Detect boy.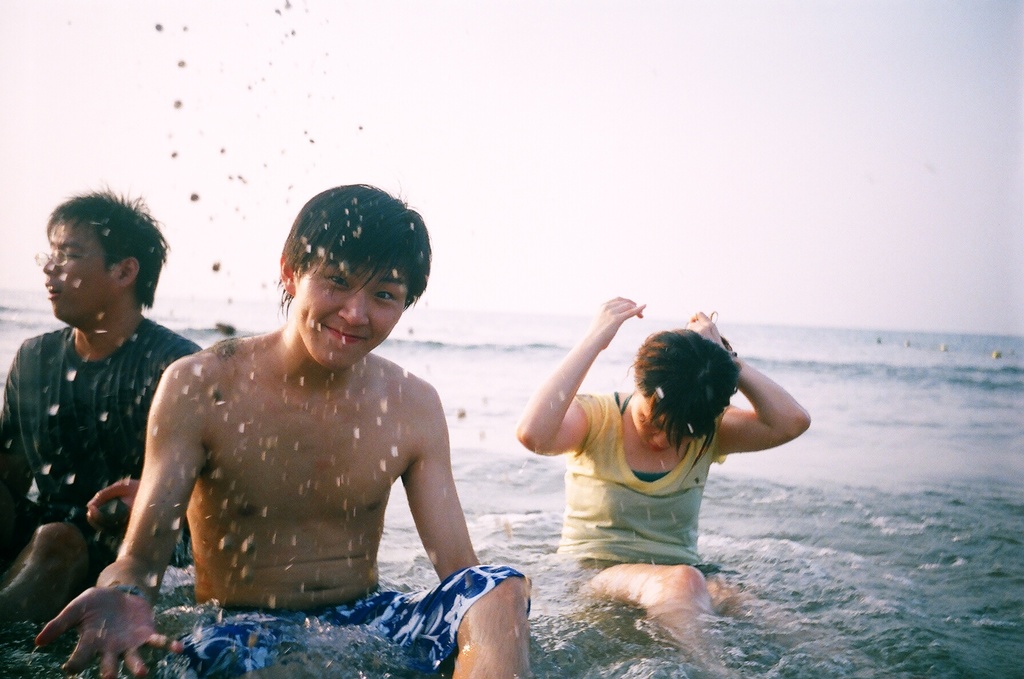
Detected at {"x1": 31, "y1": 184, "x2": 530, "y2": 678}.
